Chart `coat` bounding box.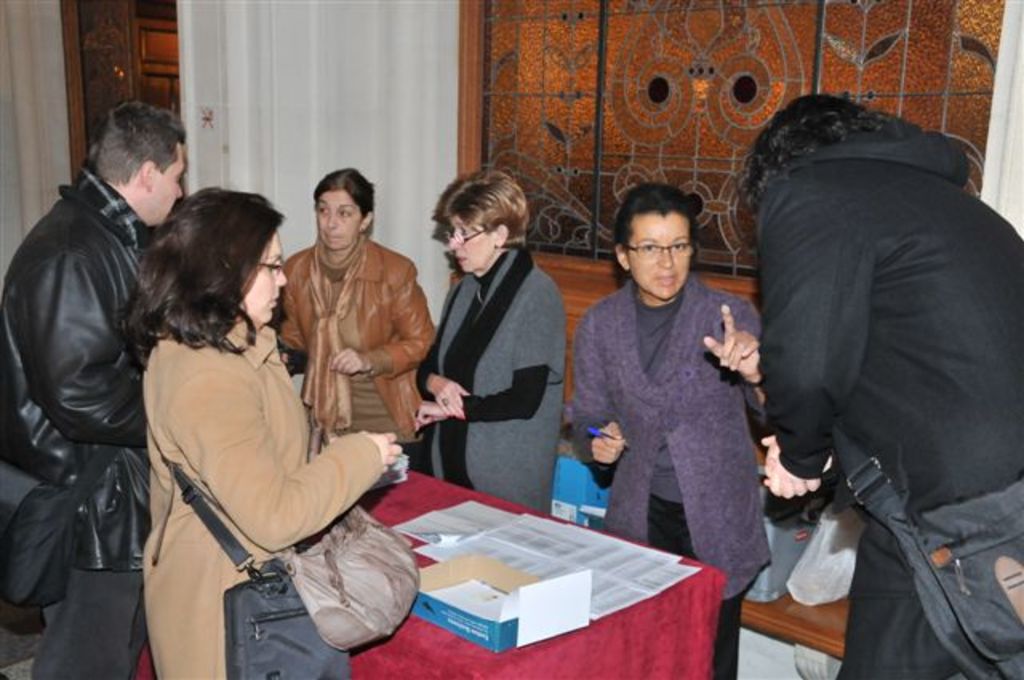
Charted: l=277, t=232, r=440, b=437.
